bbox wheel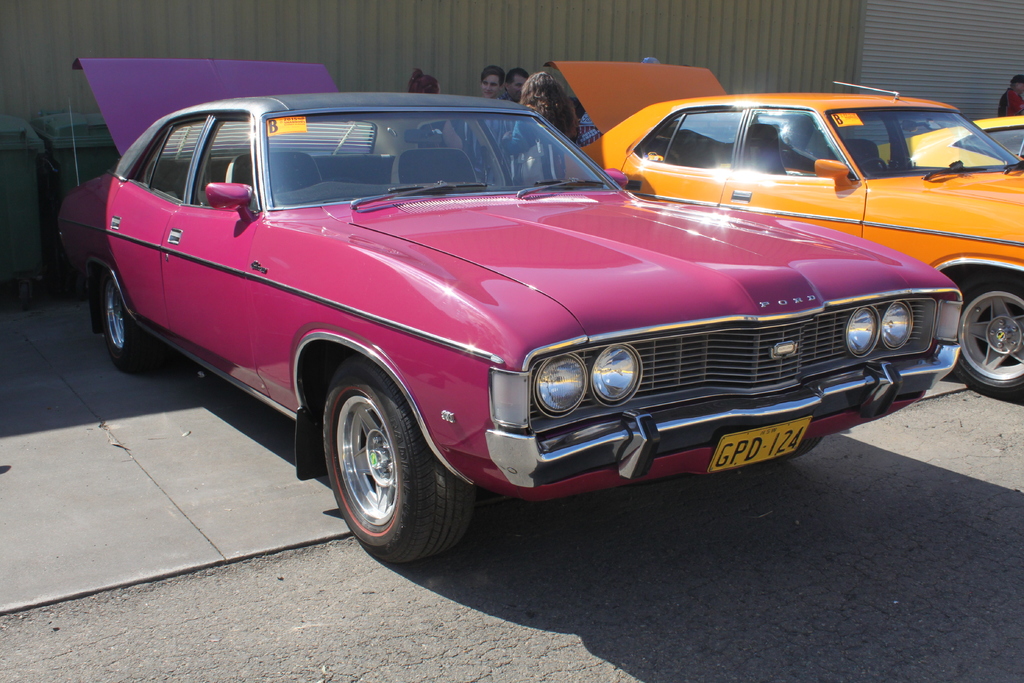
pyautogui.locateOnScreen(855, 160, 892, 179)
